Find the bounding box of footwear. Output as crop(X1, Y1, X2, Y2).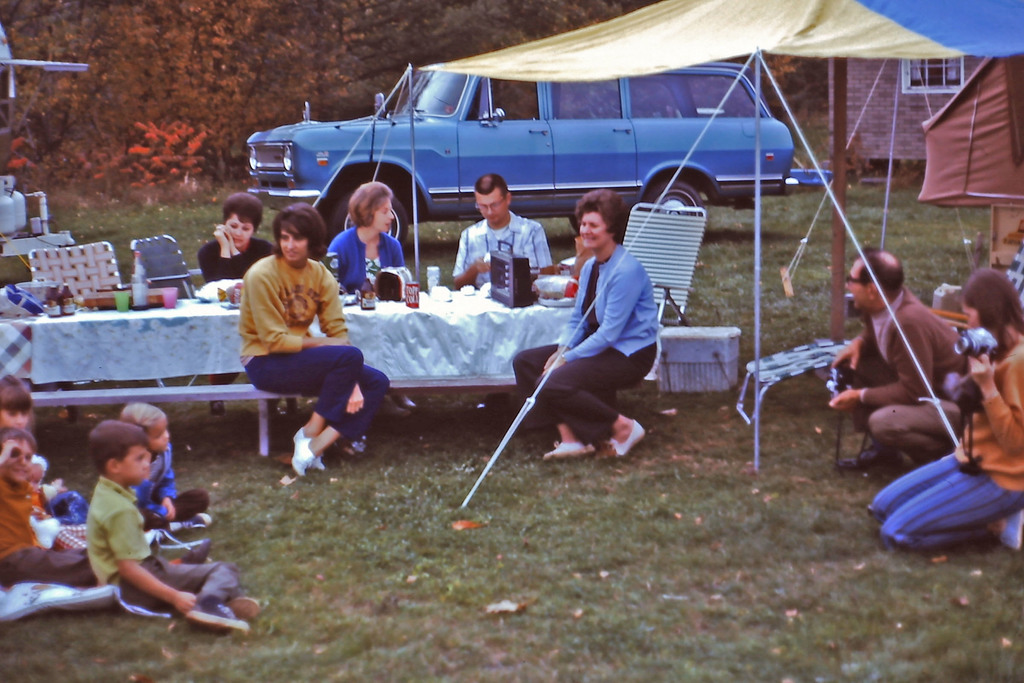
crop(1002, 511, 1023, 554).
